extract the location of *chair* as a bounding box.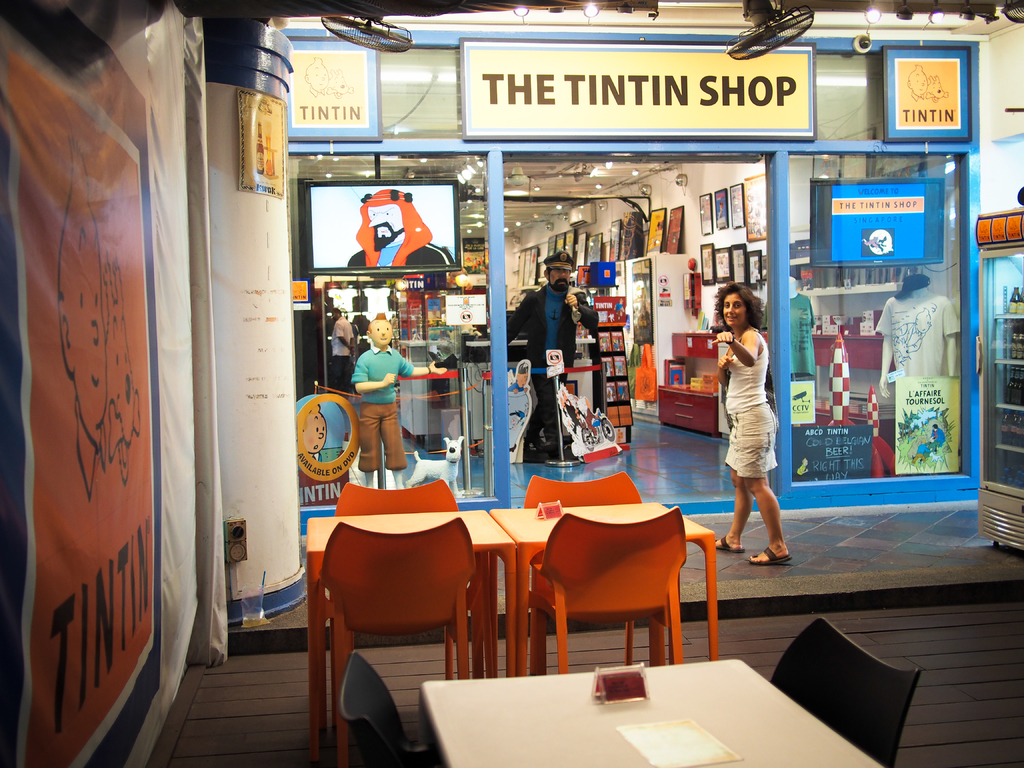
[312, 509, 479, 767].
